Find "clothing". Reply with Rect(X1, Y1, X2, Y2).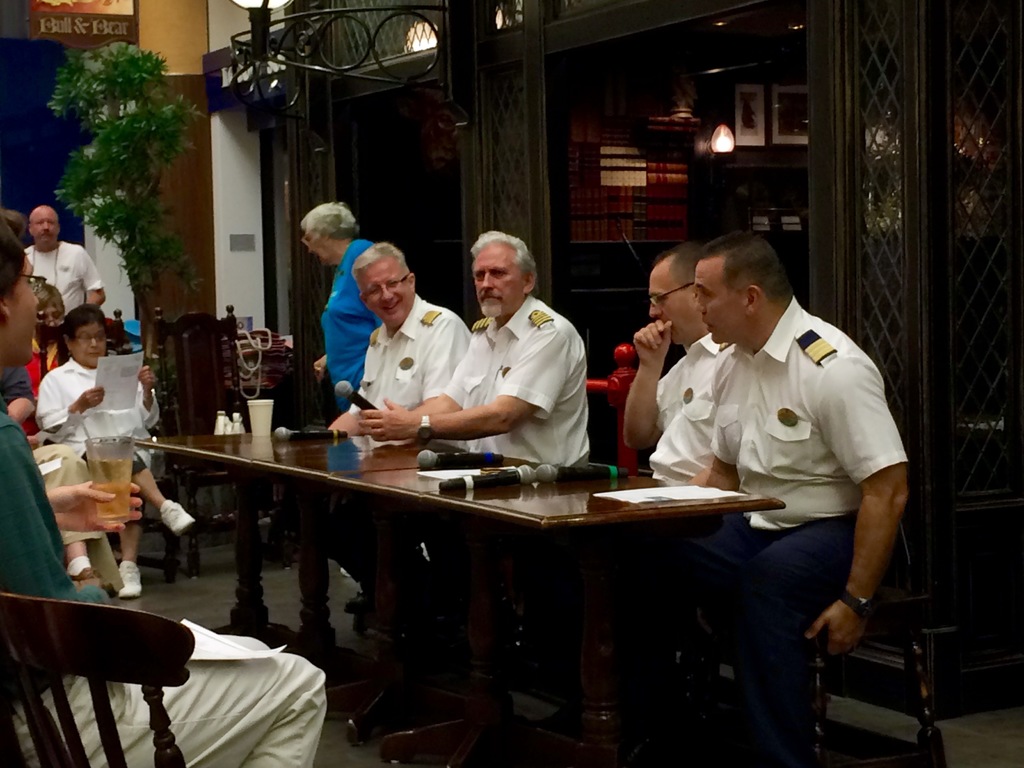
Rect(664, 294, 929, 675).
